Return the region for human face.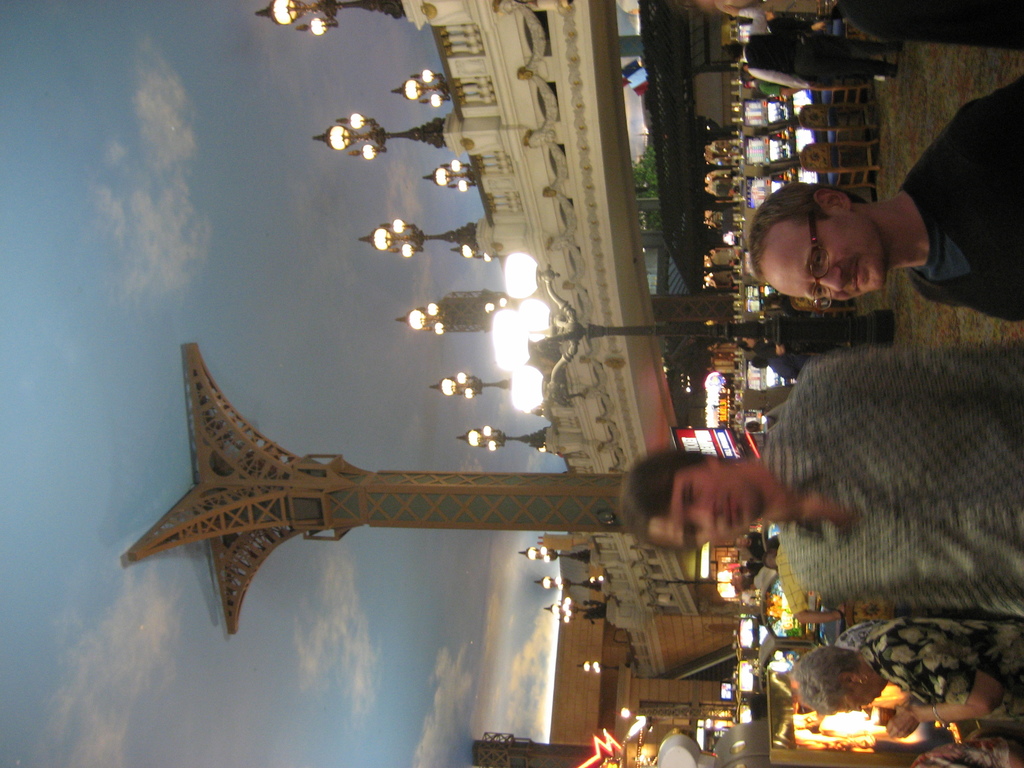
(657,465,764,553).
